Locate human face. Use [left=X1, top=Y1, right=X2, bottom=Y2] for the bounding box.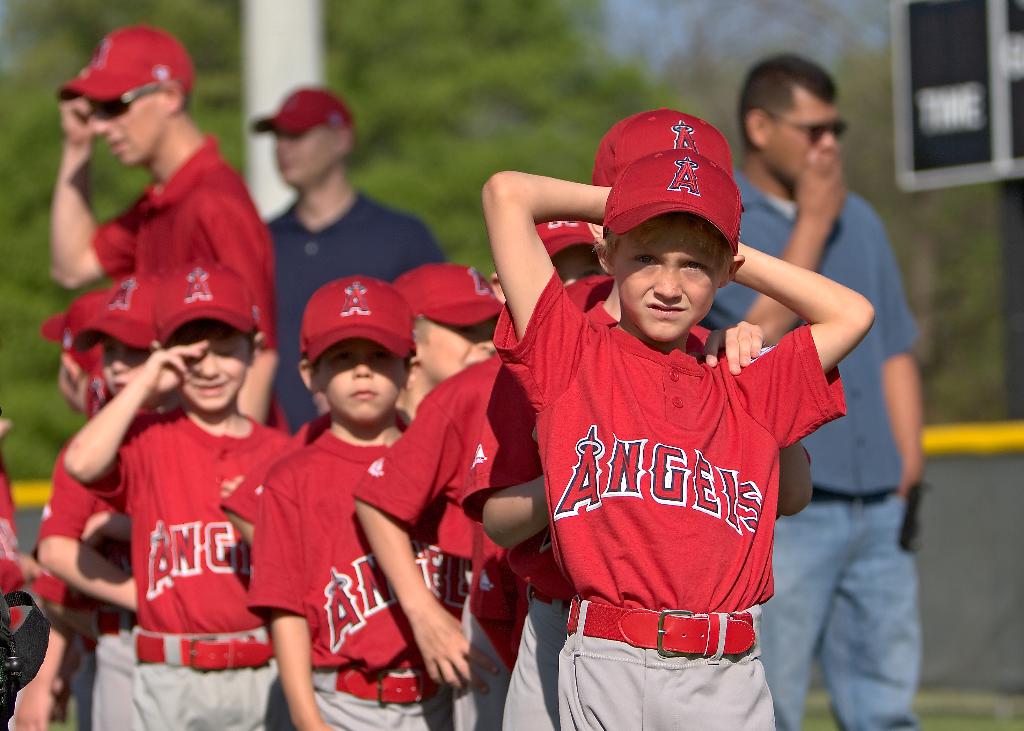
[left=268, top=129, right=335, bottom=186].
